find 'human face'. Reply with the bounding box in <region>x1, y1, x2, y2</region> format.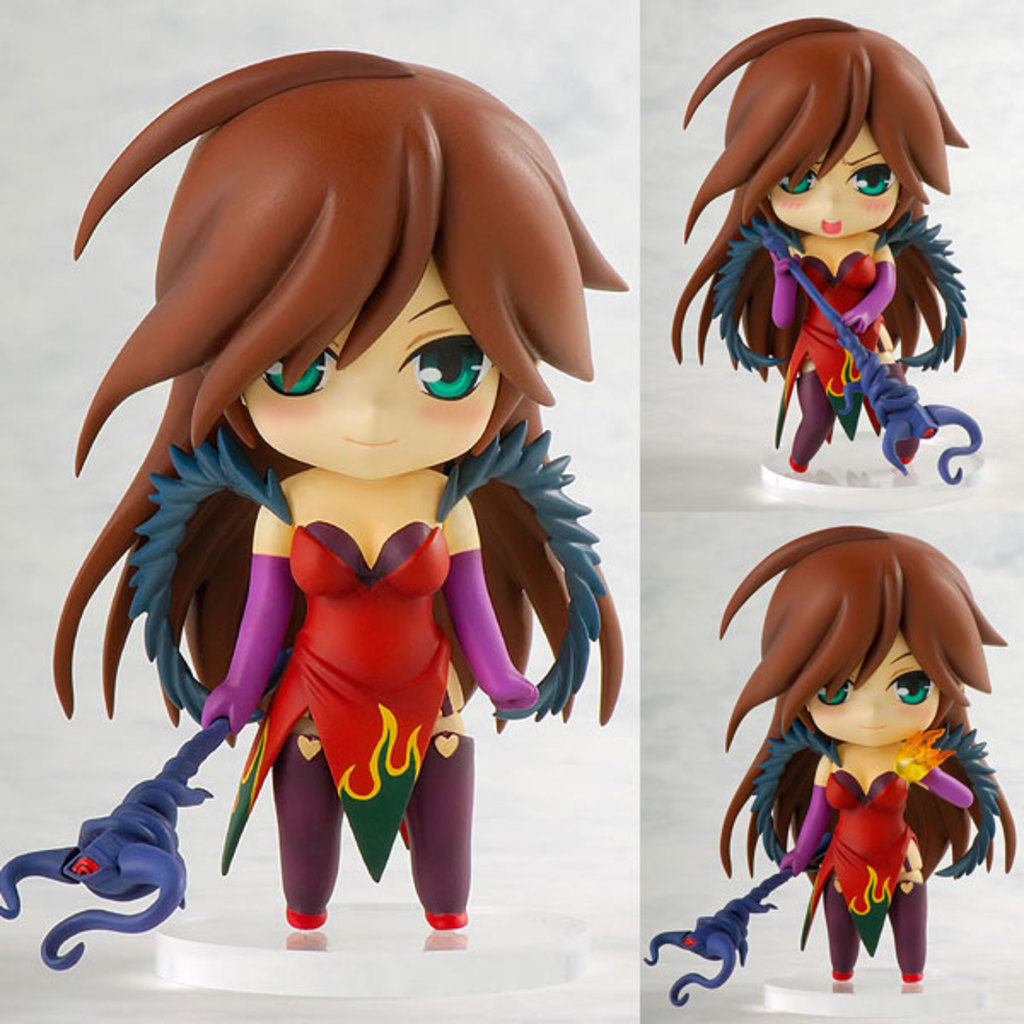
<region>802, 623, 935, 744</region>.
